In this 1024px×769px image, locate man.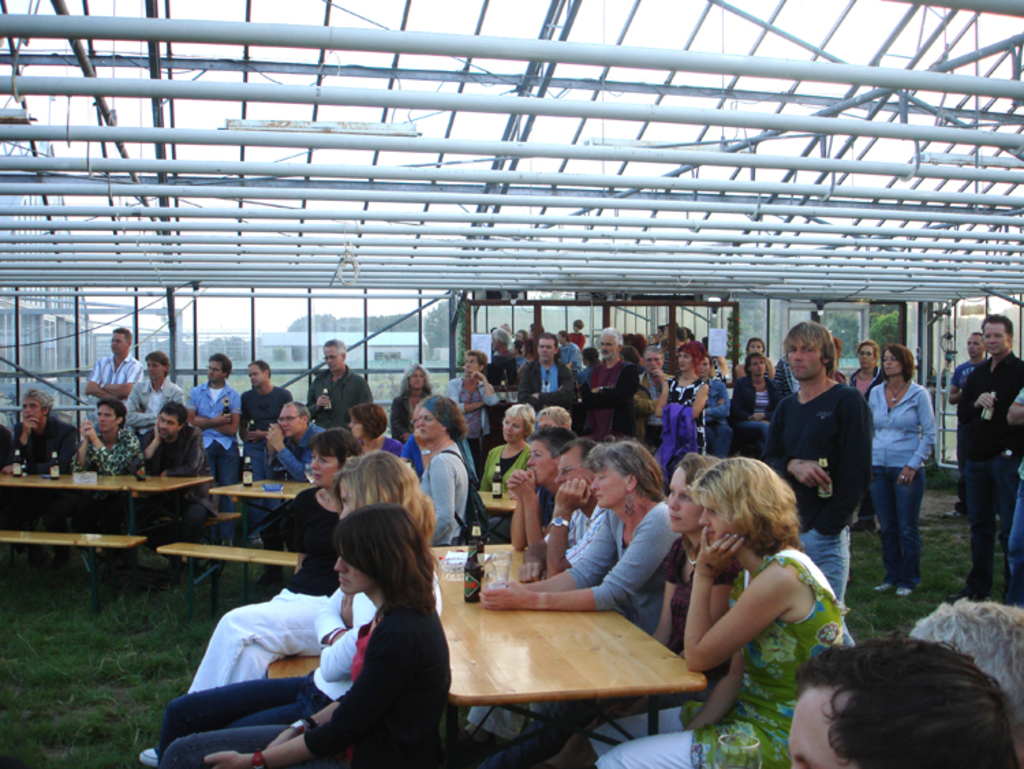
Bounding box: rect(126, 354, 187, 462).
